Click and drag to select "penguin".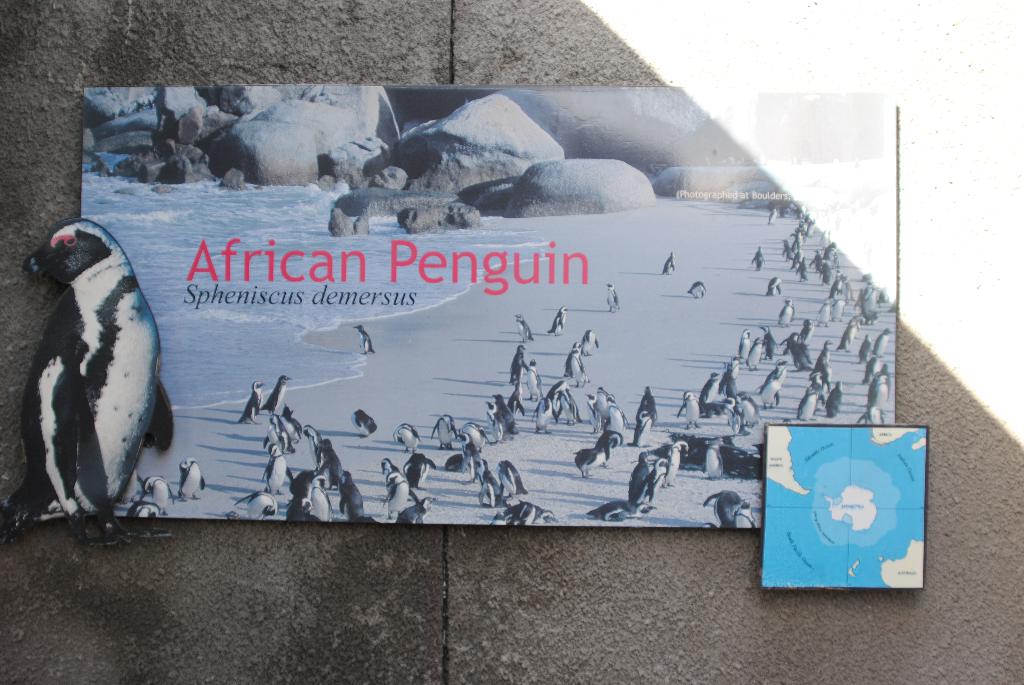
Selection: [left=140, top=477, right=172, bottom=503].
